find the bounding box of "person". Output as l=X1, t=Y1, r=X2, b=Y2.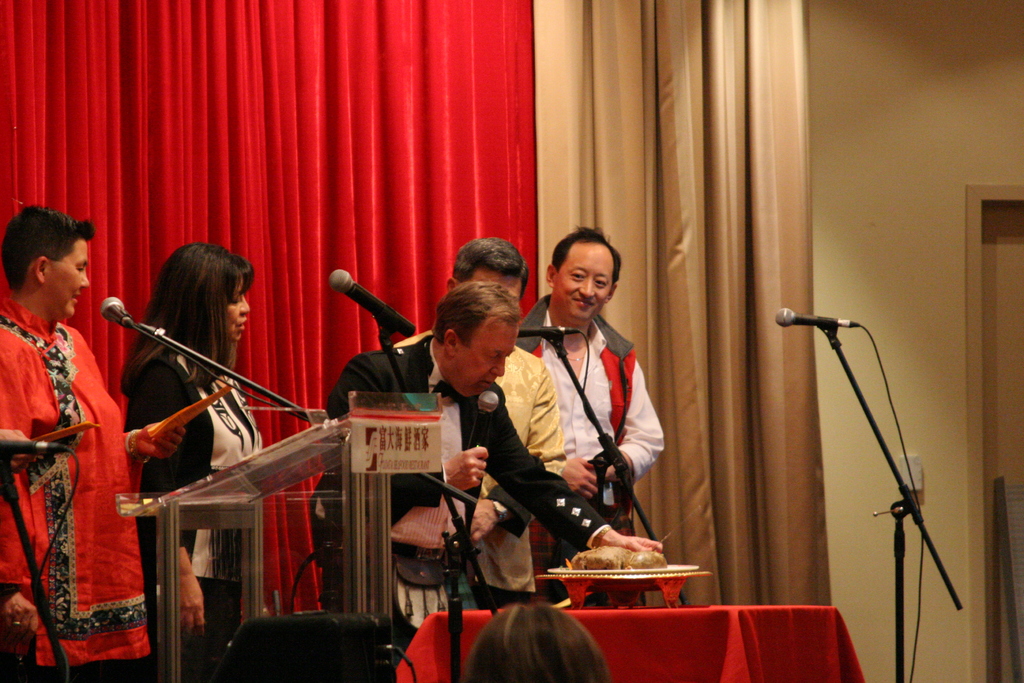
l=392, t=235, r=568, b=607.
